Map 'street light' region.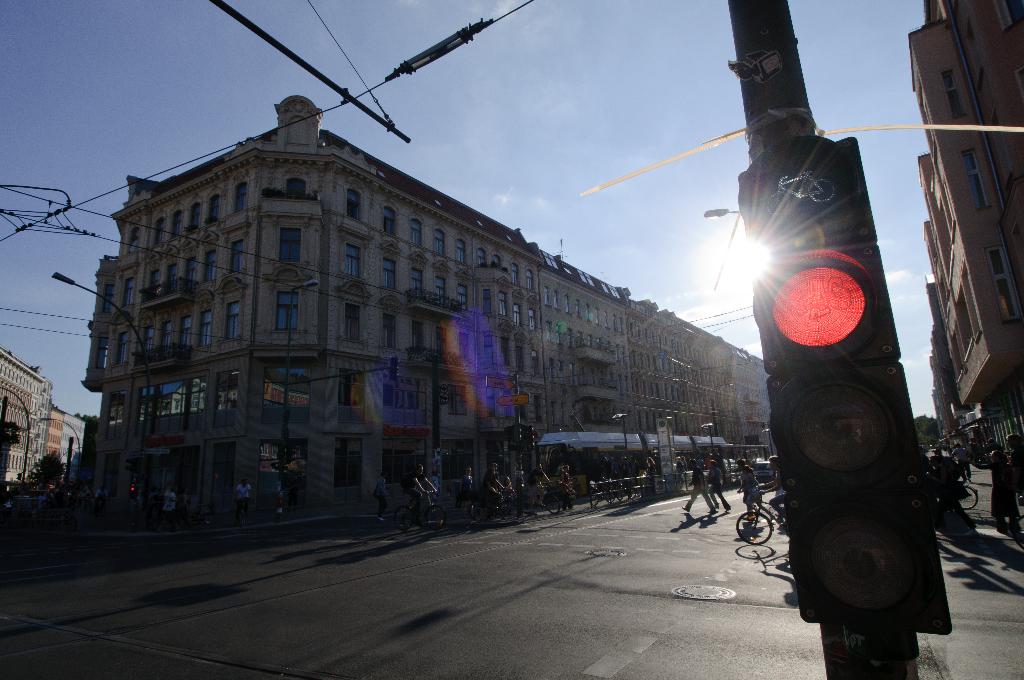
Mapped to box=[697, 422, 715, 455].
